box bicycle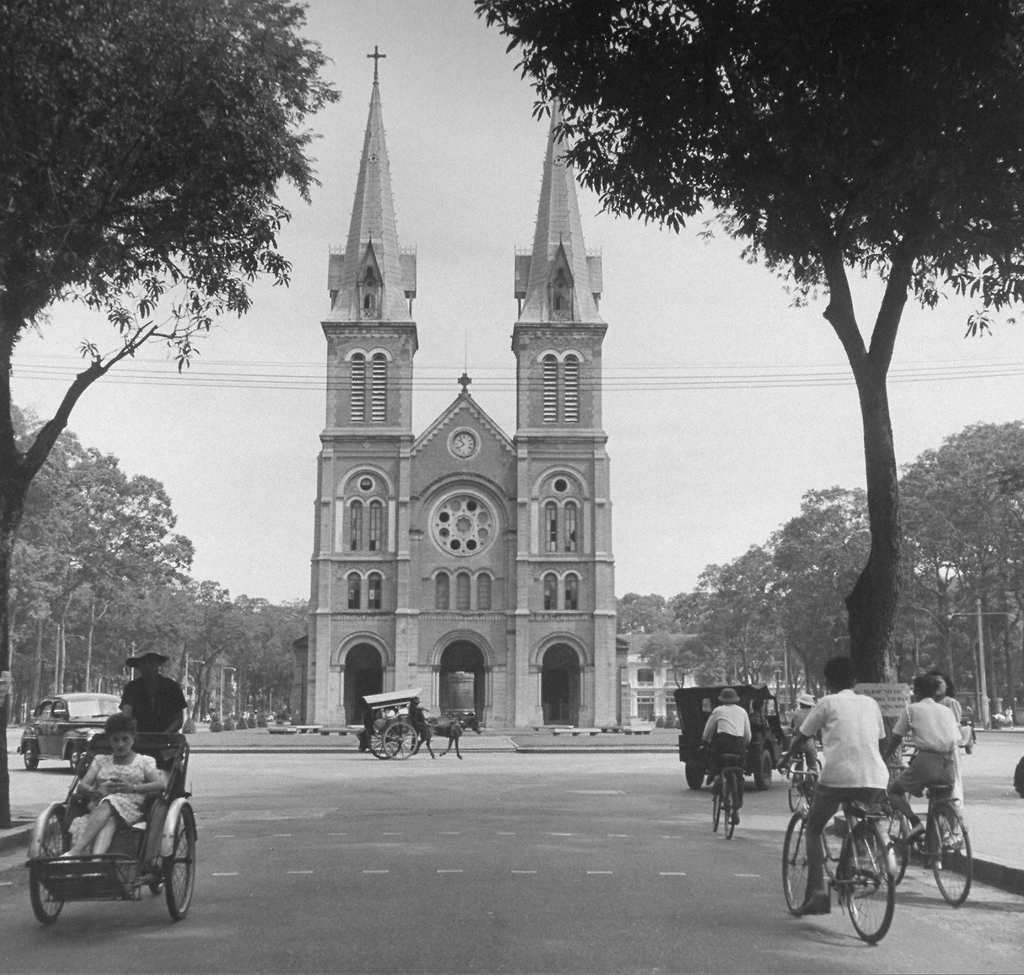
788:731:820:816
